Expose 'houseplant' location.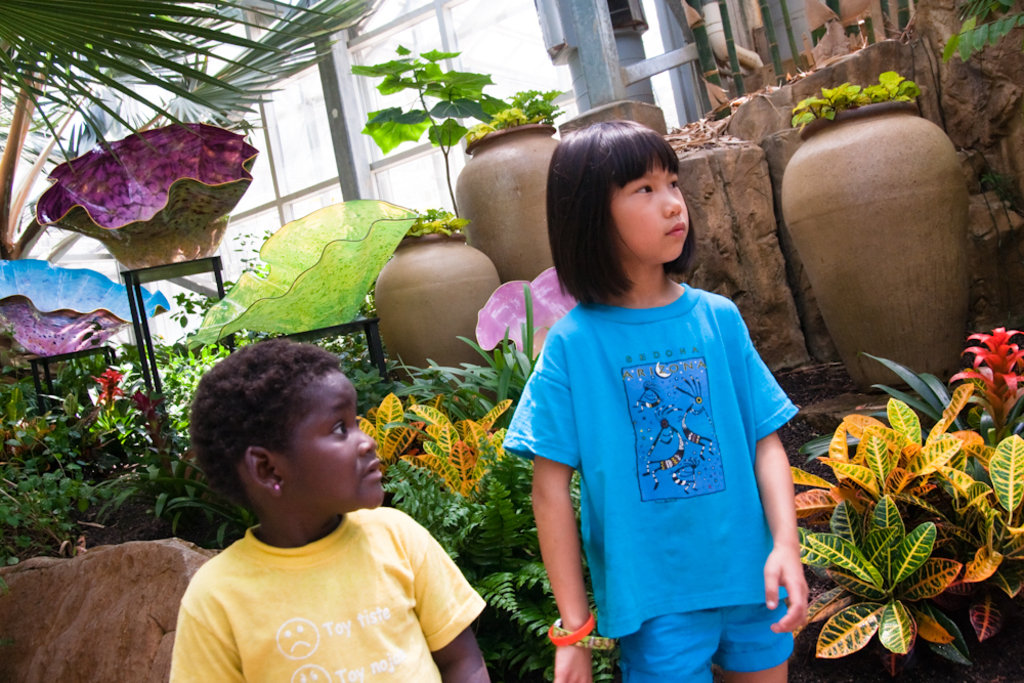
Exposed at rect(779, 332, 1023, 682).
